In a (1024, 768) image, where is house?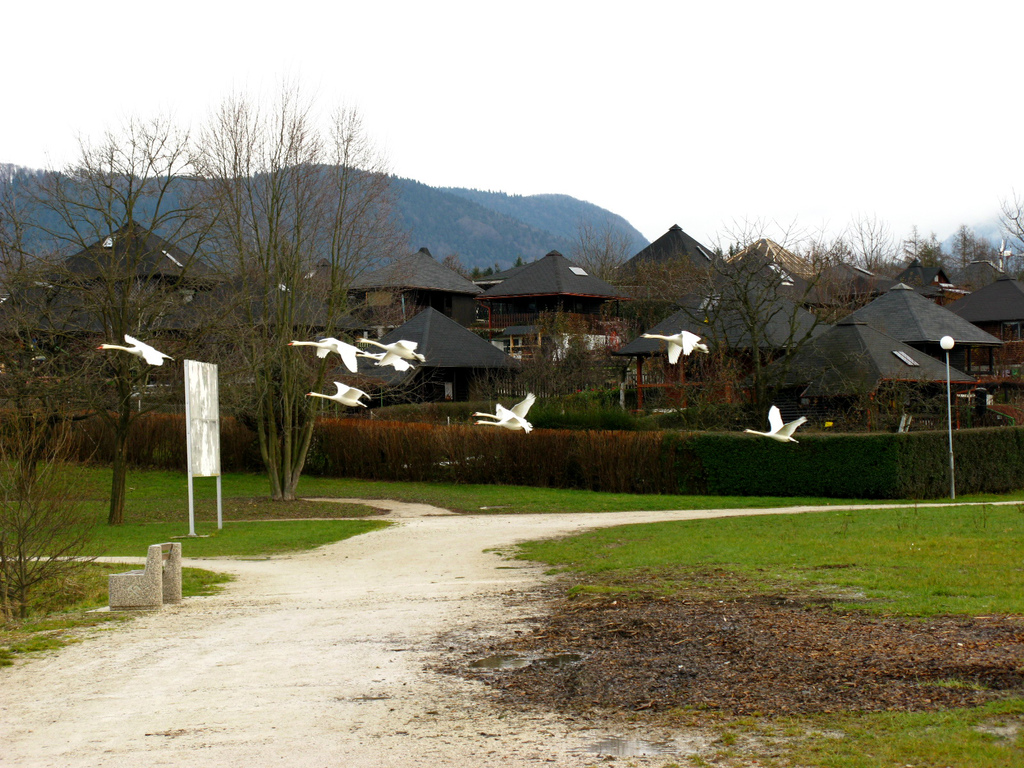
box=[137, 257, 370, 396].
